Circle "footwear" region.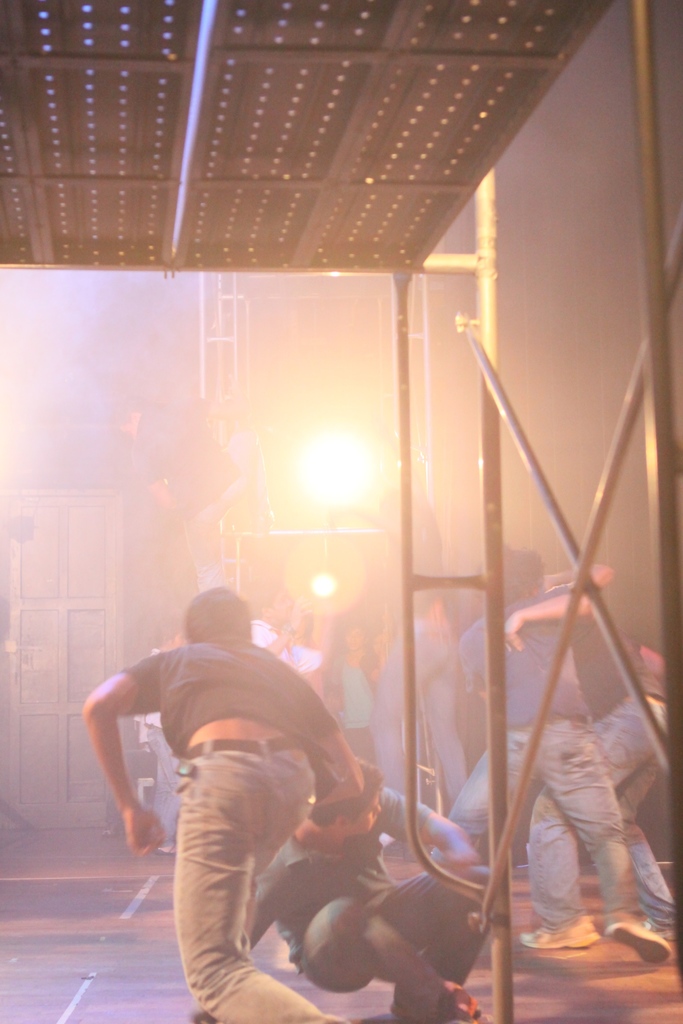
Region: locate(521, 910, 605, 954).
